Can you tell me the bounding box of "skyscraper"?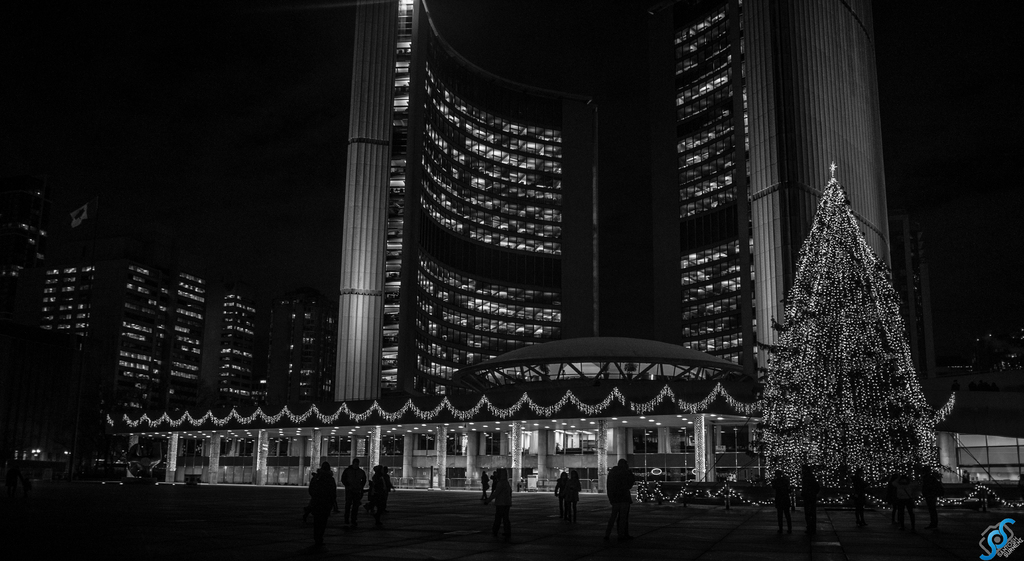
select_region(325, 0, 601, 403).
